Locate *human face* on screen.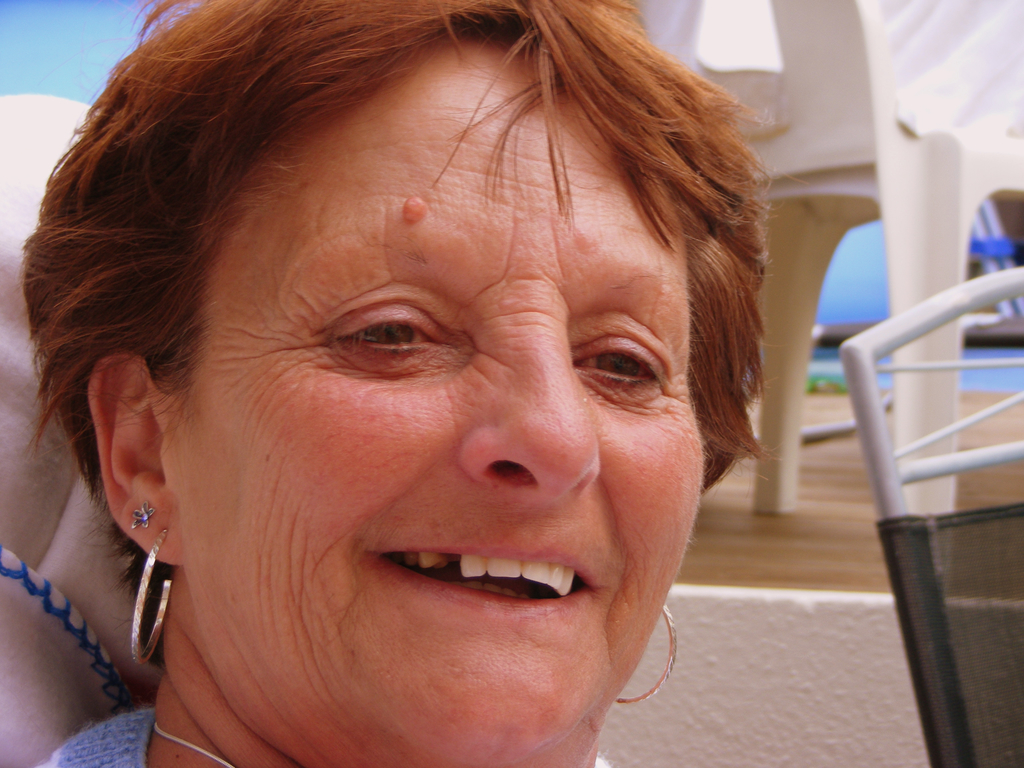
On screen at [x1=180, y1=40, x2=703, y2=767].
